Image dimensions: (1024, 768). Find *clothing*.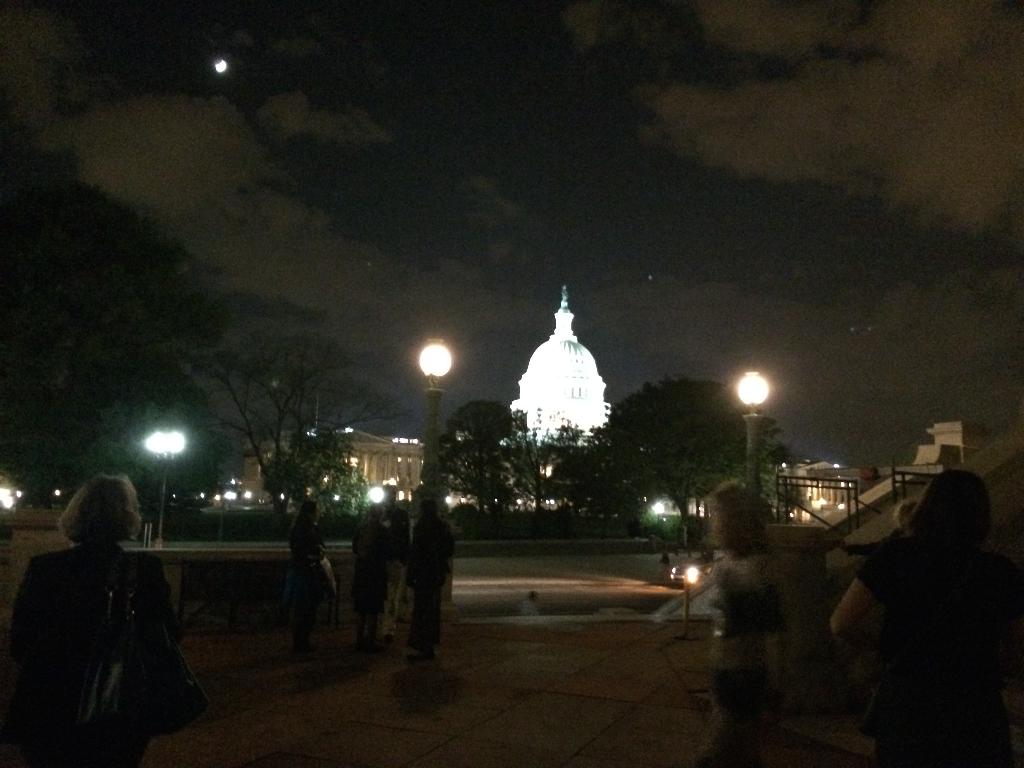
bbox=(15, 500, 195, 751).
